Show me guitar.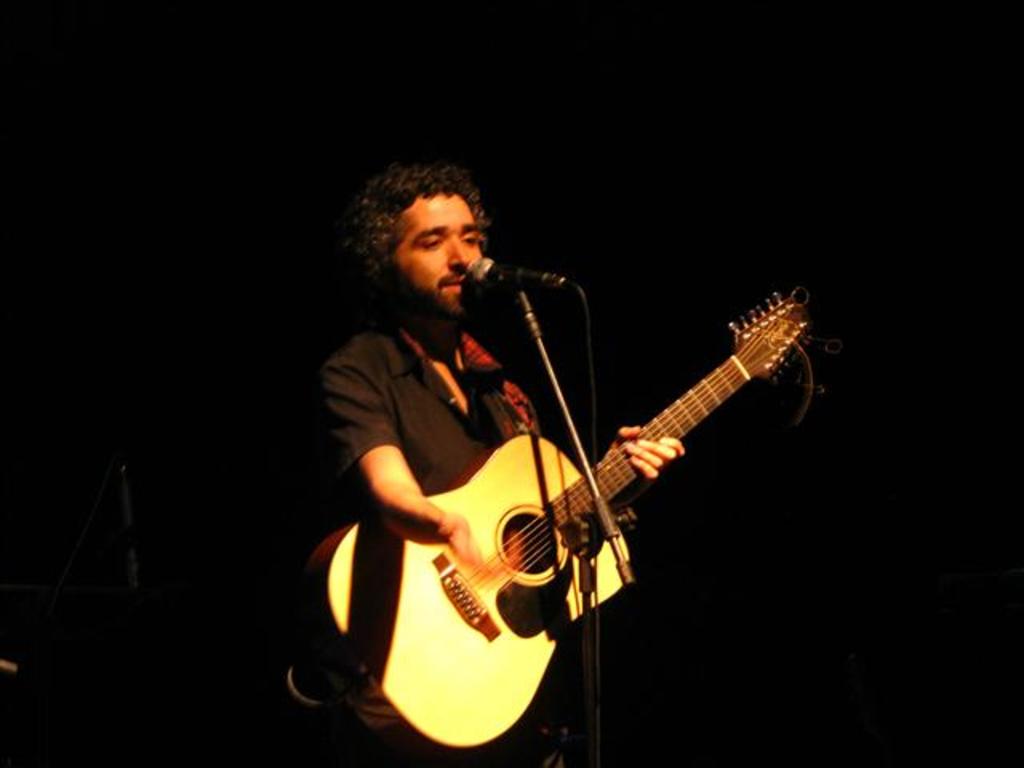
guitar is here: (283, 288, 827, 749).
